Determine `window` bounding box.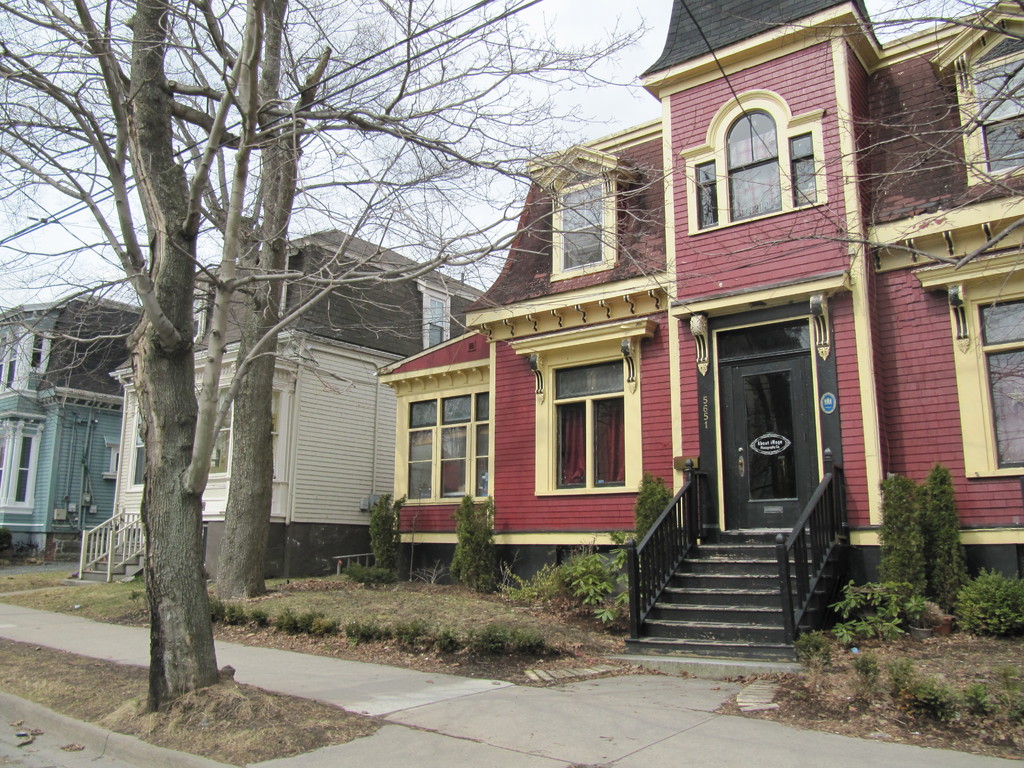
Determined: {"x1": 977, "y1": 51, "x2": 1023, "y2": 179}.
